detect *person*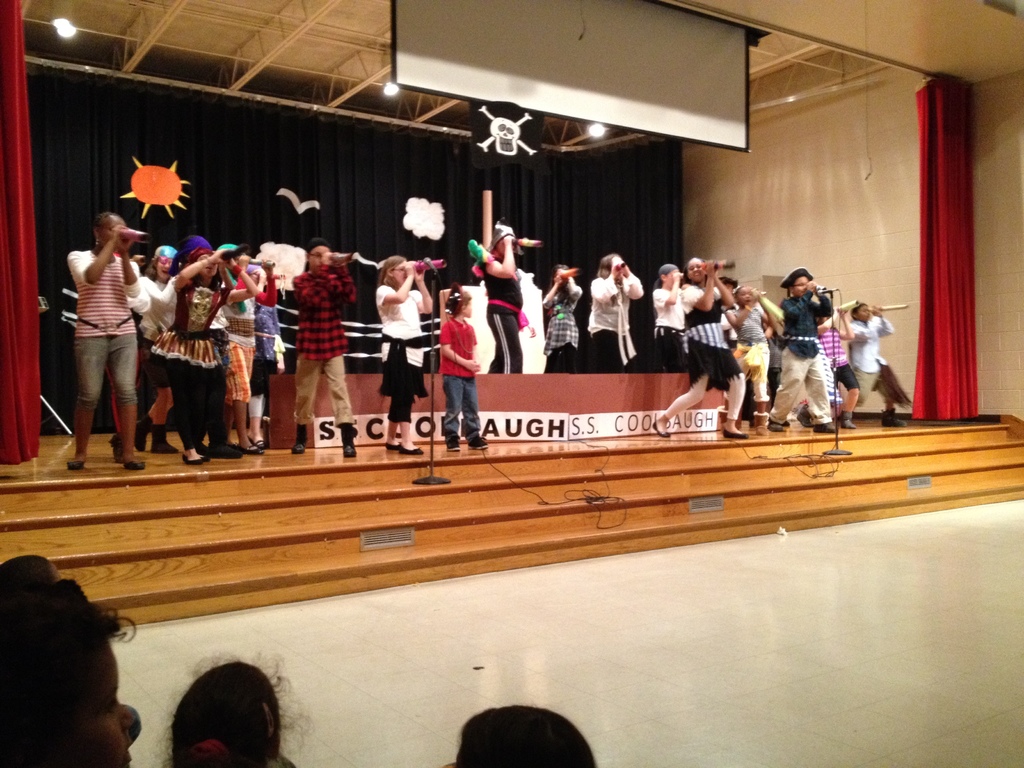
<box>434,282,484,454</box>
